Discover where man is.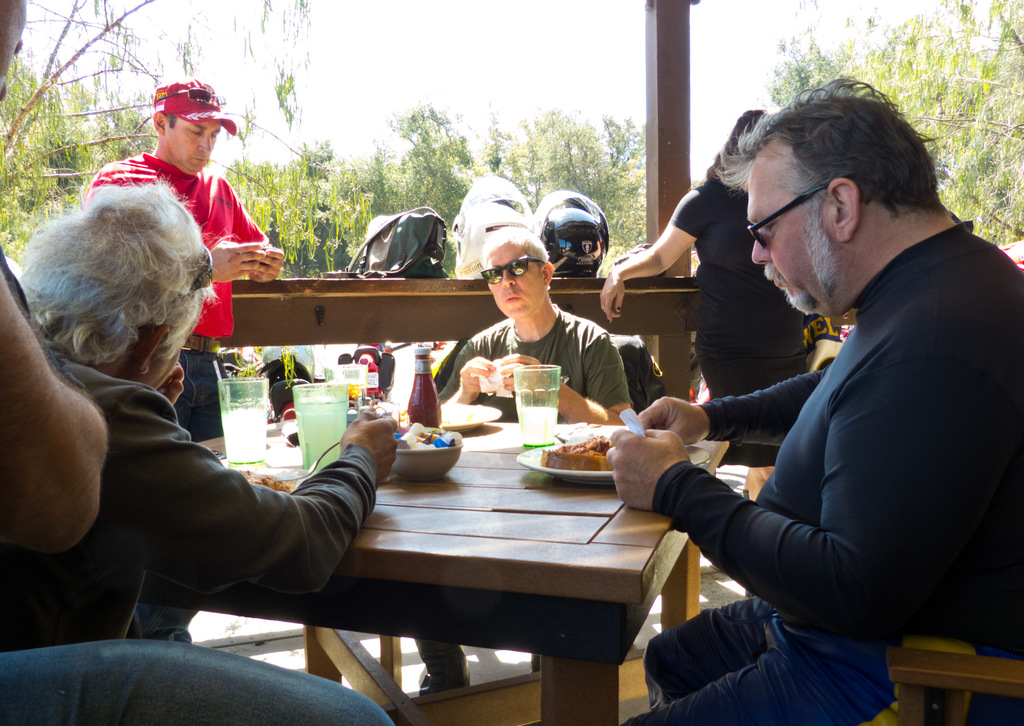
Discovered at (409, 230, 637, 693).
